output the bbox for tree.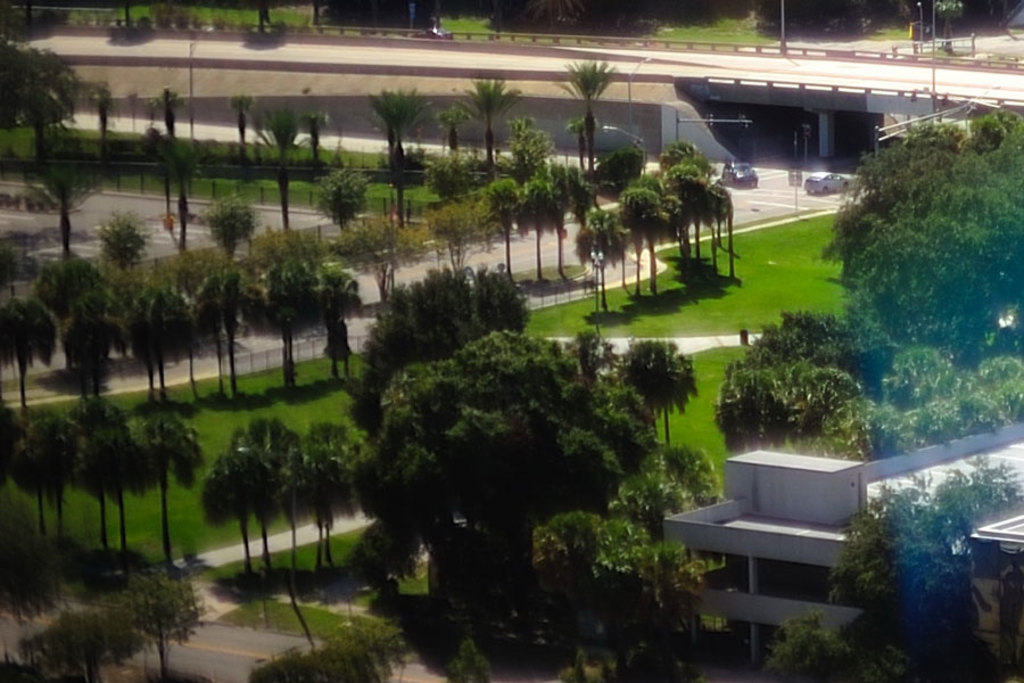
[left=509, top=101, right=548, bottom=167].
